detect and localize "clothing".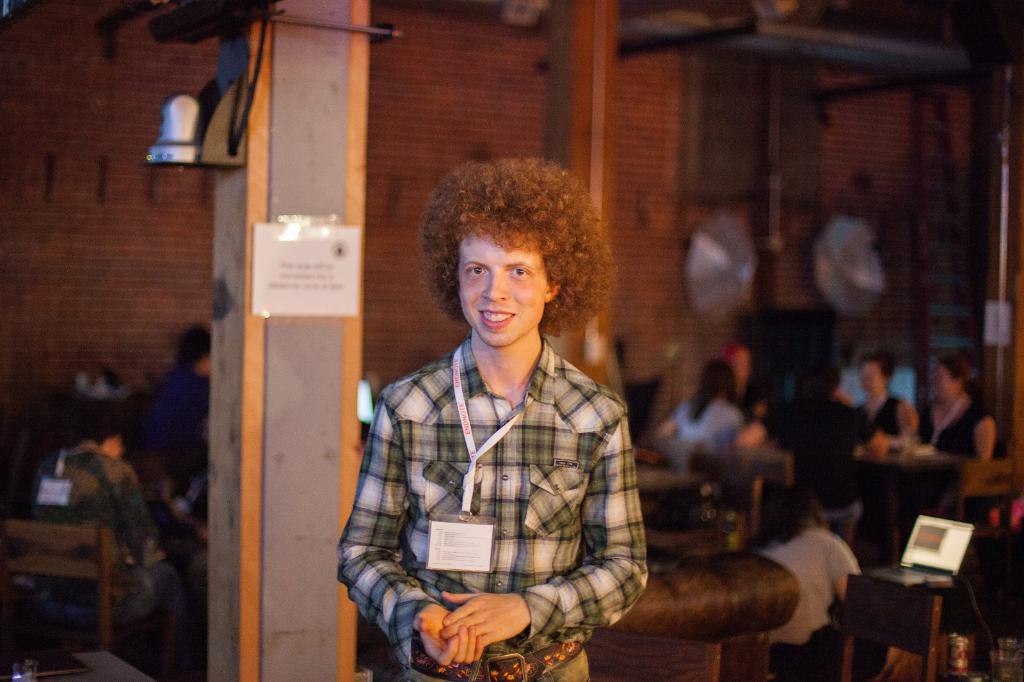
Localized at 753, 527, 836, 638.
